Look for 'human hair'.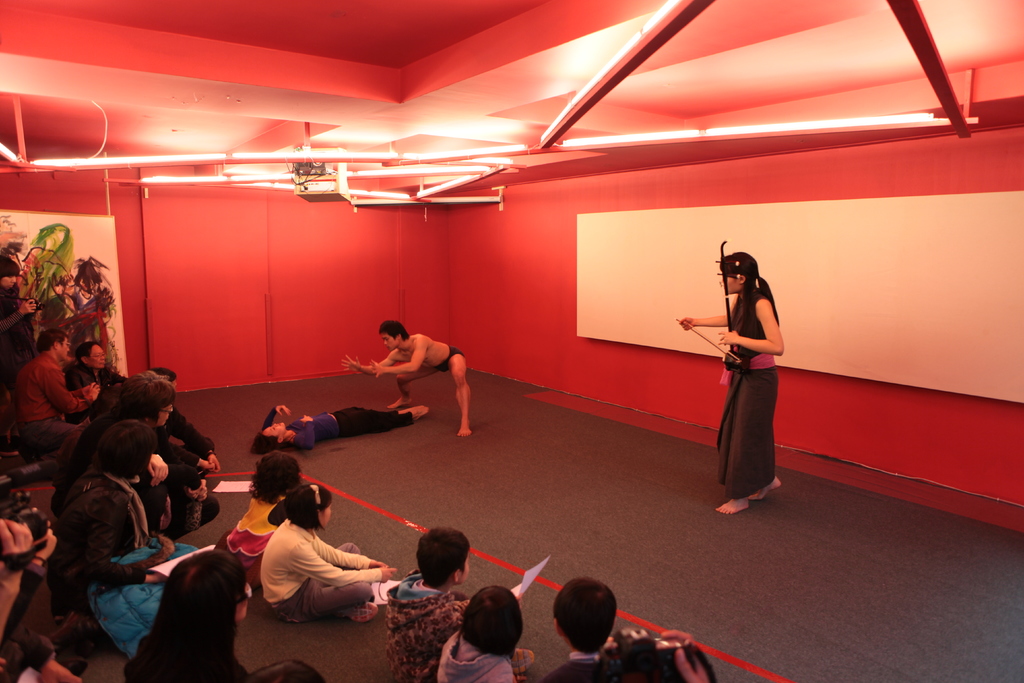
Found: {"left": 118, "top": 367, "right": 175, "bottom": 418}.
